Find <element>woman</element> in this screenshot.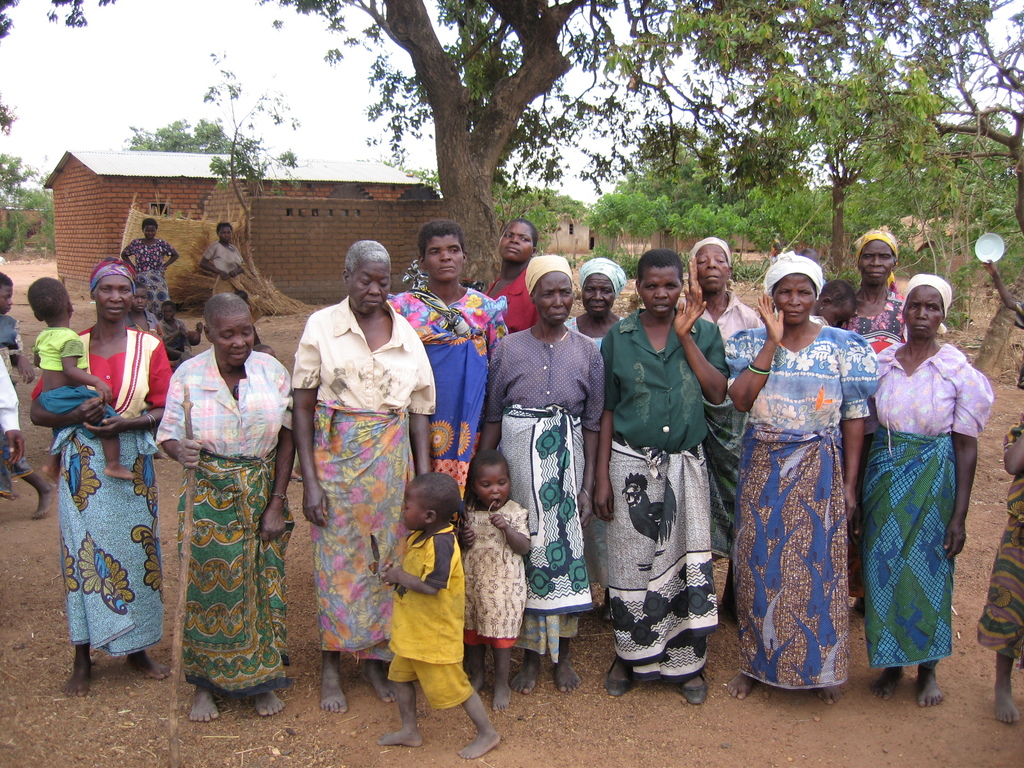
The bounding box for <element>woman</element> is 834,223,908,357.
